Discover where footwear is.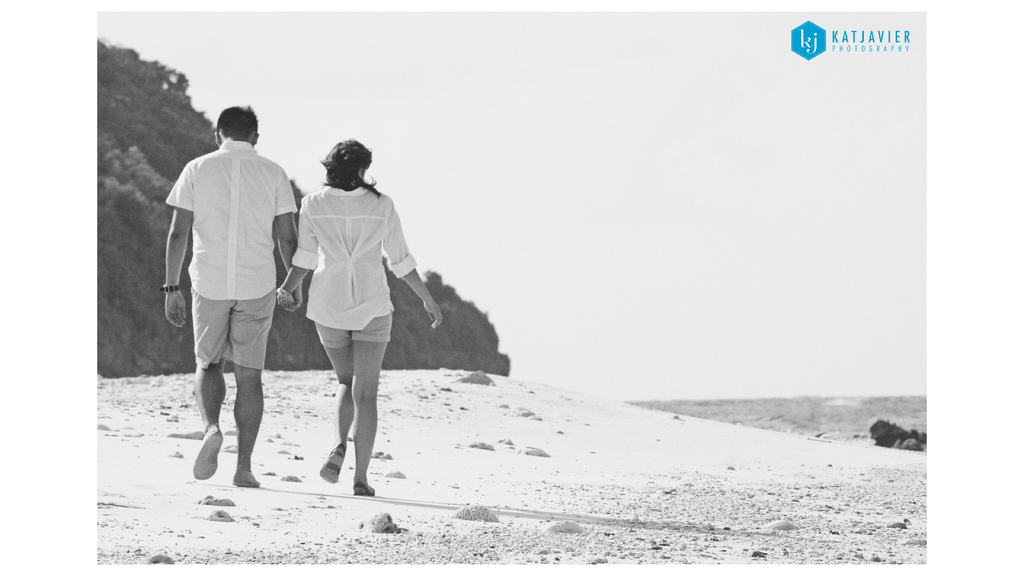
Discovered at (x1=352, y1=484, x2=378, y2=499).
